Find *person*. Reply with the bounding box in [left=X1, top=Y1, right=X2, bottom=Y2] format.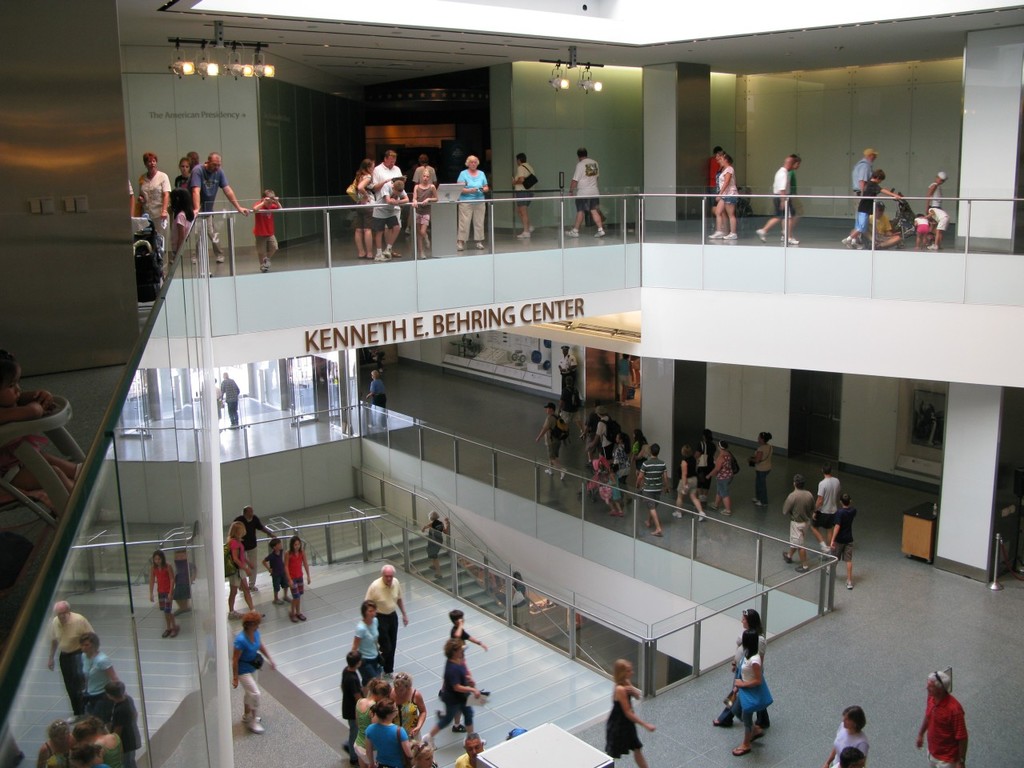
[left=733, top=630, right=774, bottom=750].
